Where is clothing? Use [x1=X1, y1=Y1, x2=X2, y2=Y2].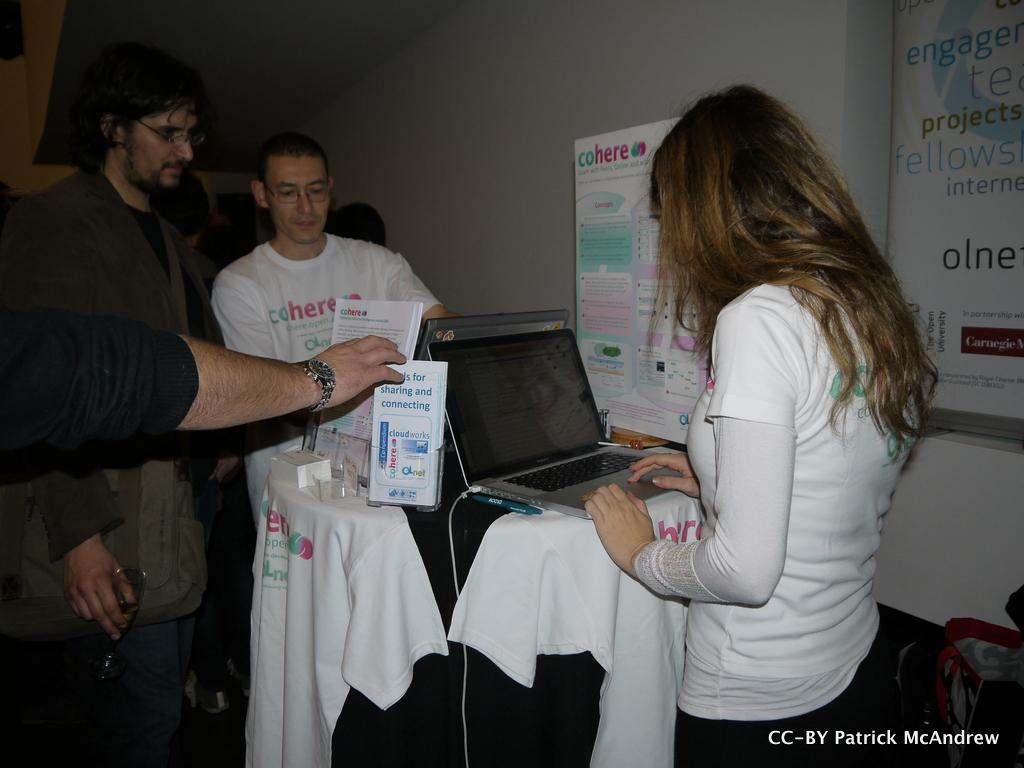
[x1=206, y1=228, x2=452, y2=537].
